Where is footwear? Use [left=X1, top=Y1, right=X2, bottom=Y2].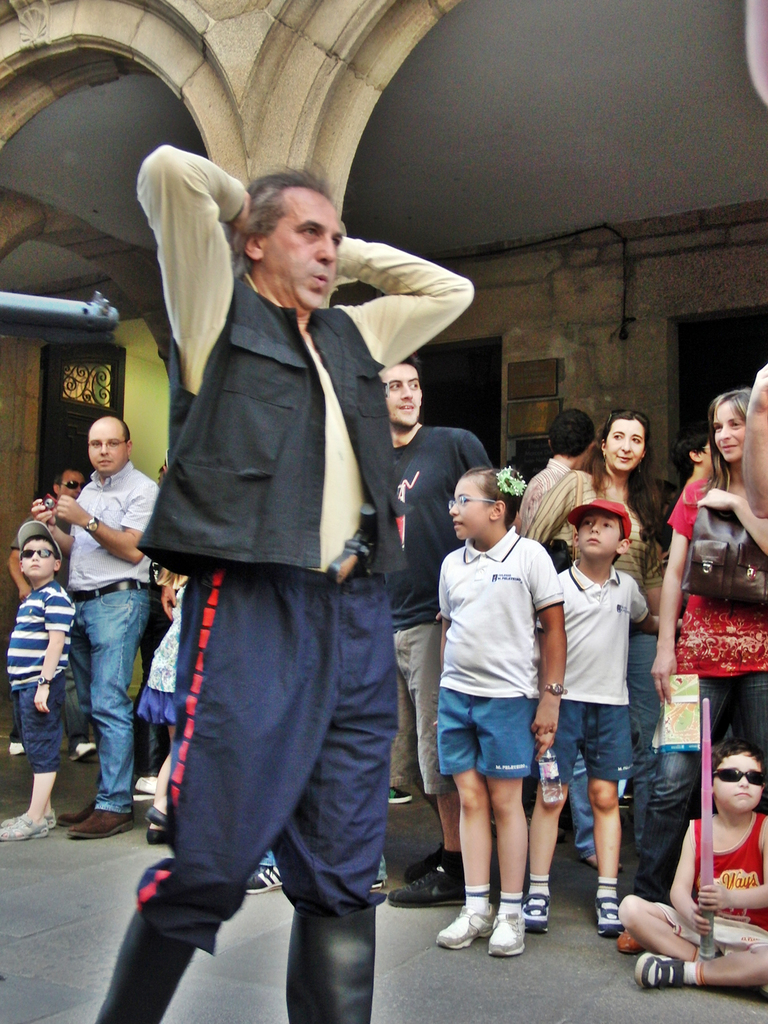
[left=63, top=804, right=148, bottom=839].
